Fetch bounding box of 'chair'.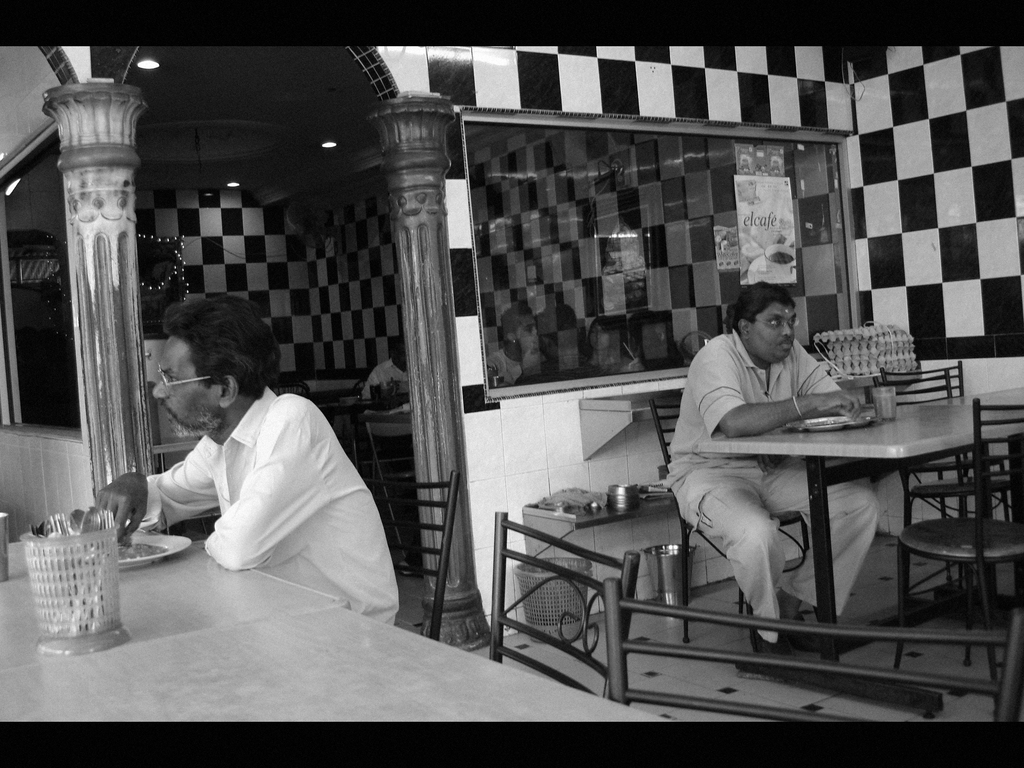
Bbox: [x1=883, y1=359, x2=1023, y2=597].
